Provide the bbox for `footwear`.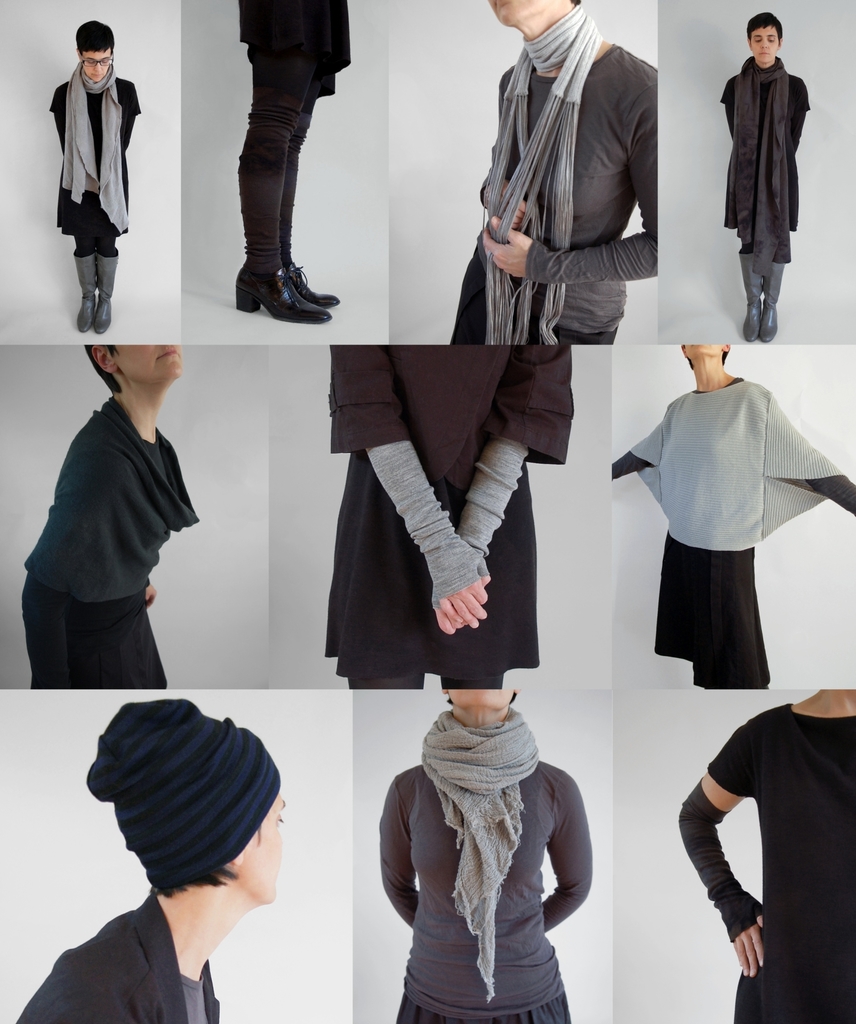
left=67, top=255, right=90, bottom=333.
